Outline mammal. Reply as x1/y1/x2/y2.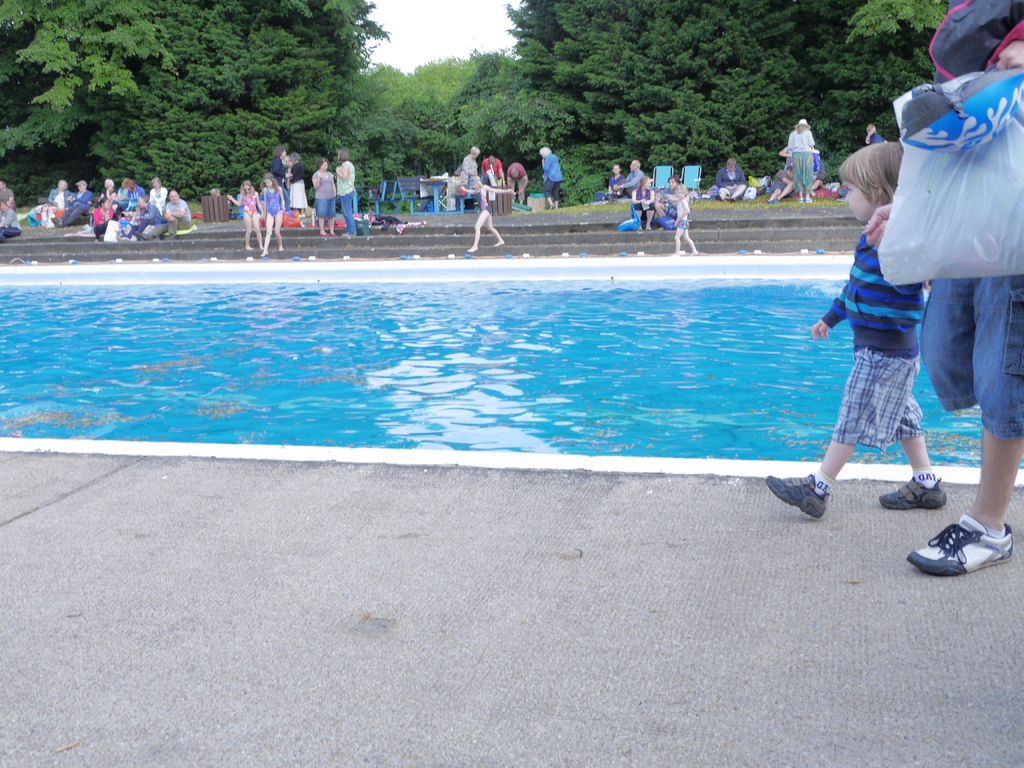
798/176/963/519.
